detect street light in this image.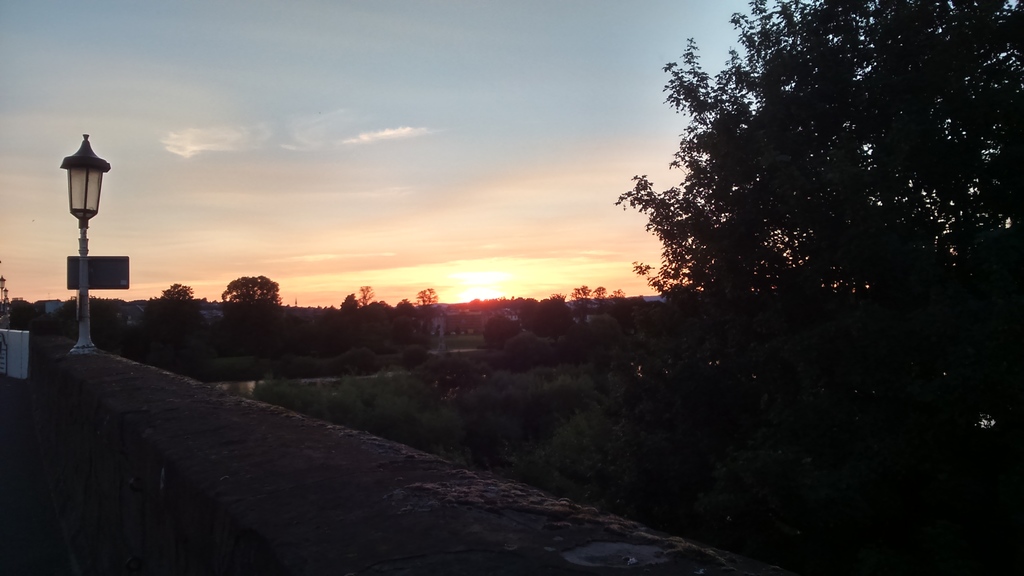
Detection: box(58, 128, 112, 354).
